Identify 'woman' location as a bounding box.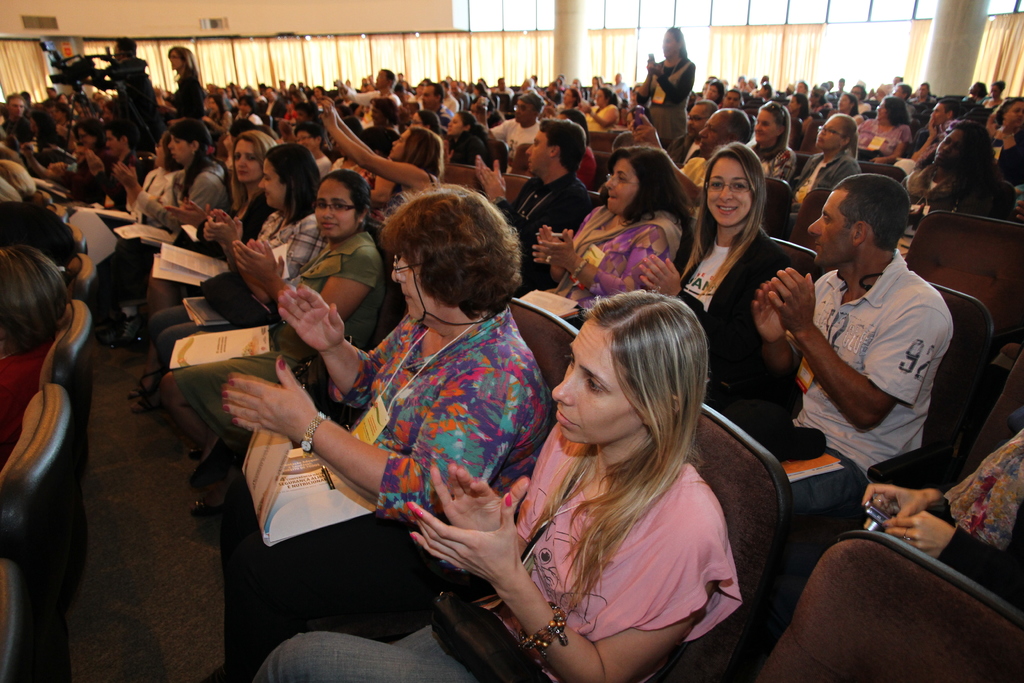
152, 134, 326, 368.
